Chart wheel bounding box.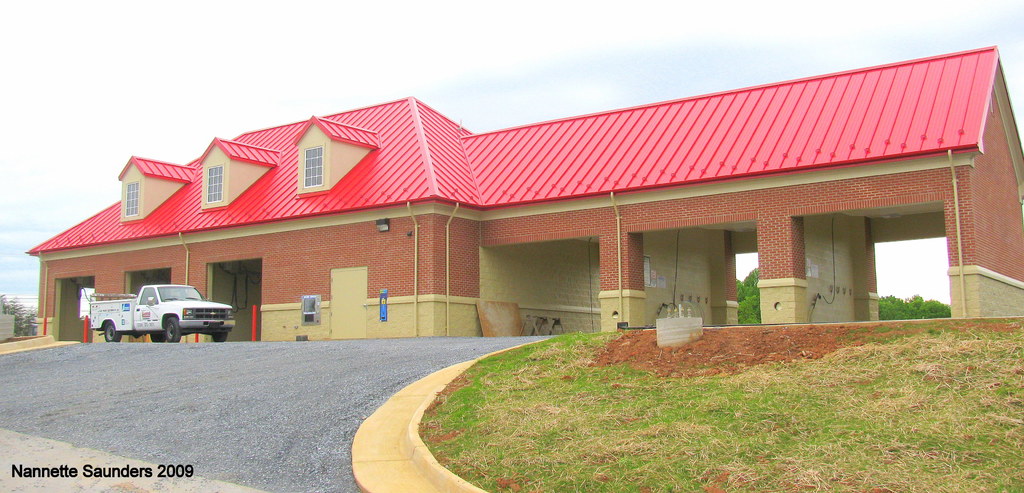
Charted: l=212, t=331, r=225, b=342.
